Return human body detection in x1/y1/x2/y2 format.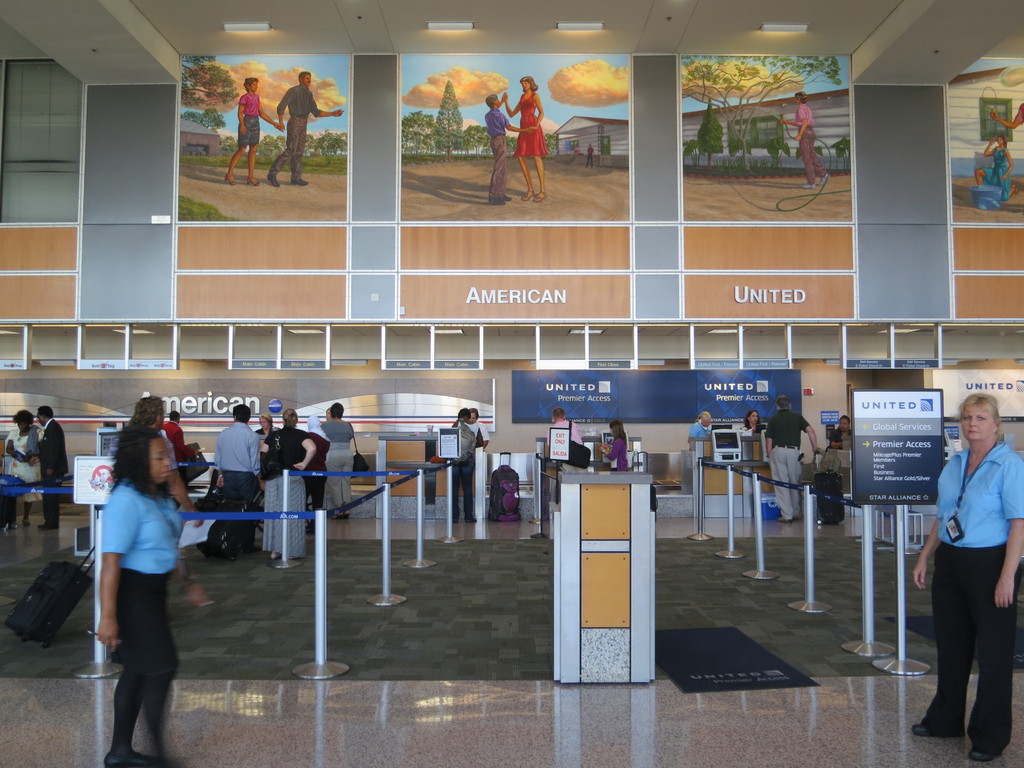
483/92/535/201.
